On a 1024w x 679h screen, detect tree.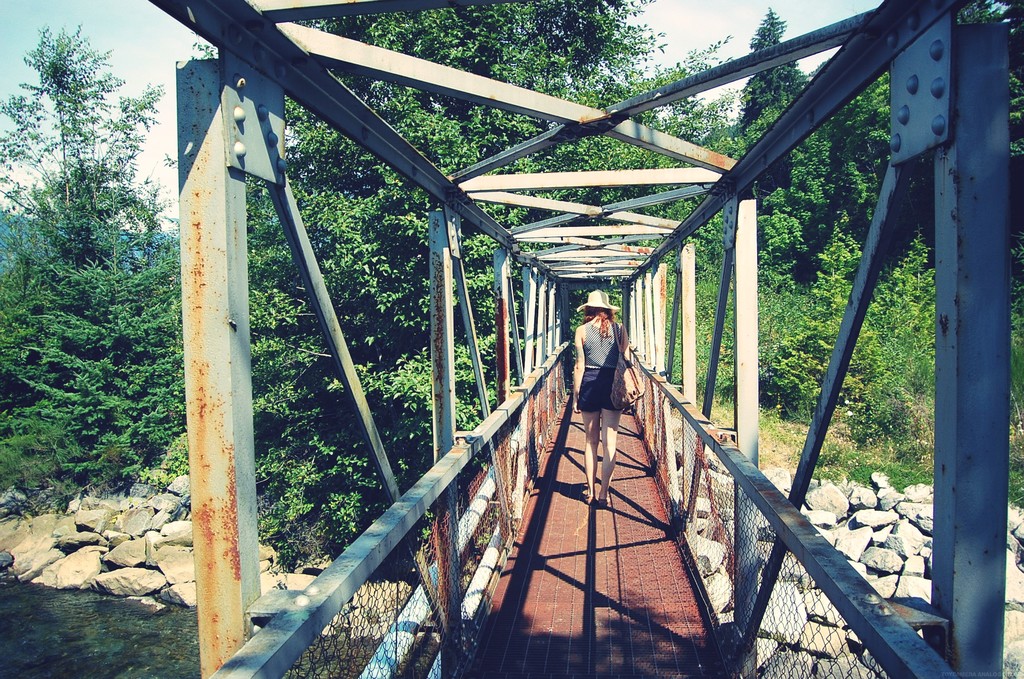
<bbox>248, 0, 656, 574</bbox>.
